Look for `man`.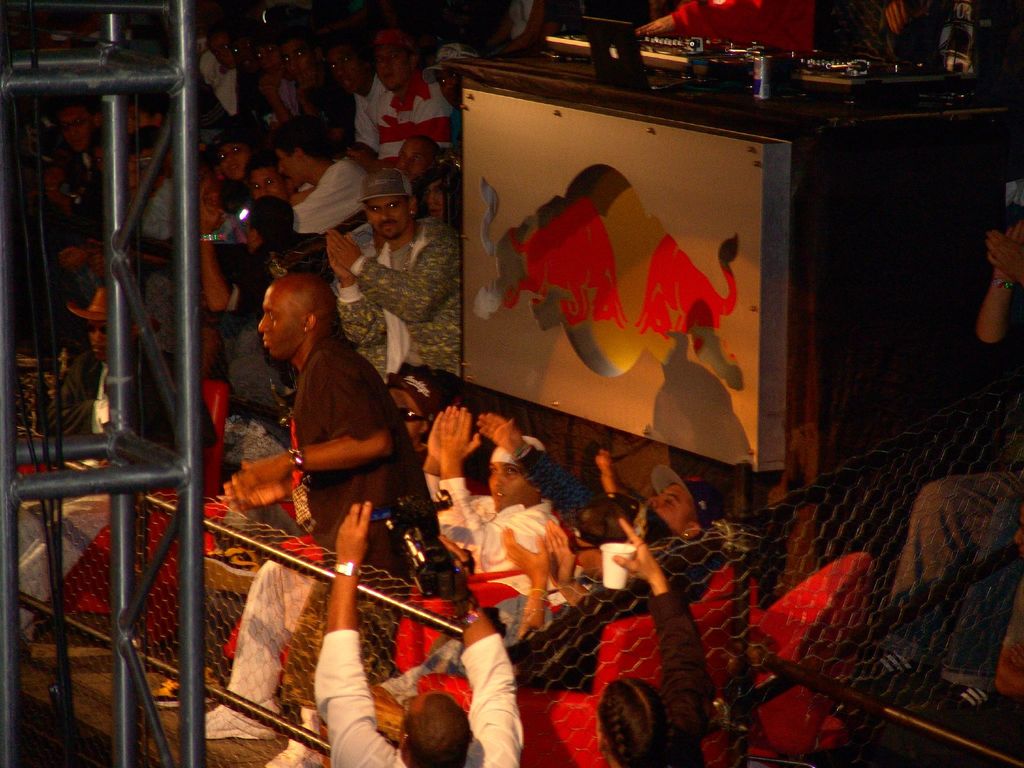
Found: (269,110,379,236).
